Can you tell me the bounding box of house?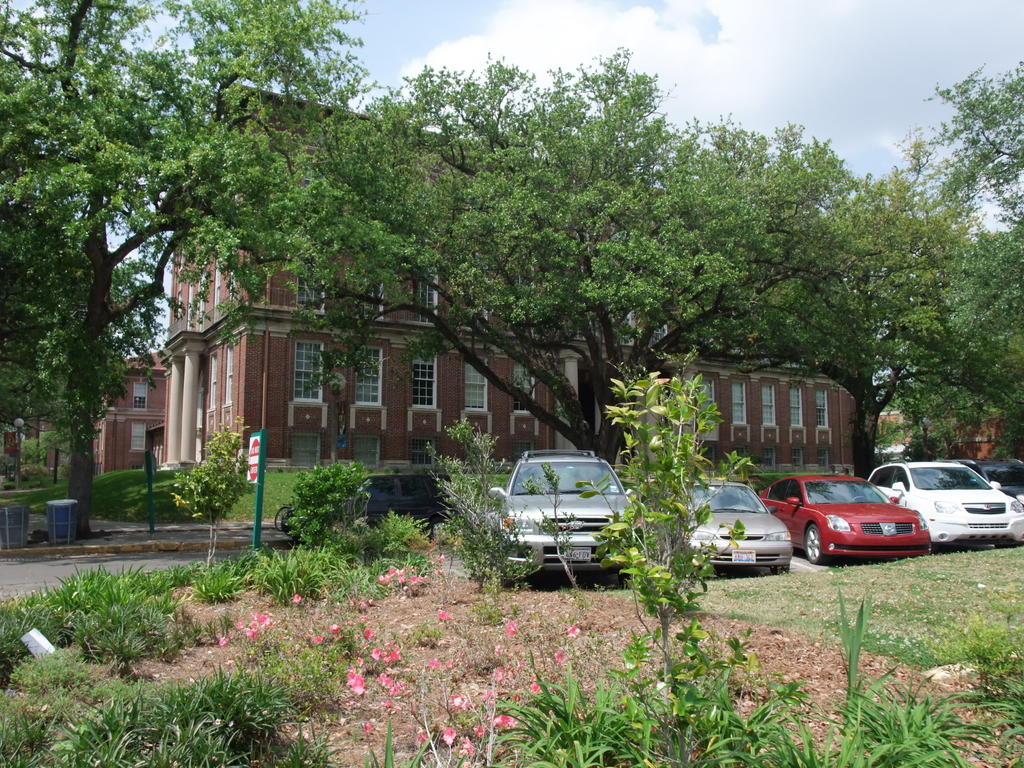
[3, 335, 164, 484].
